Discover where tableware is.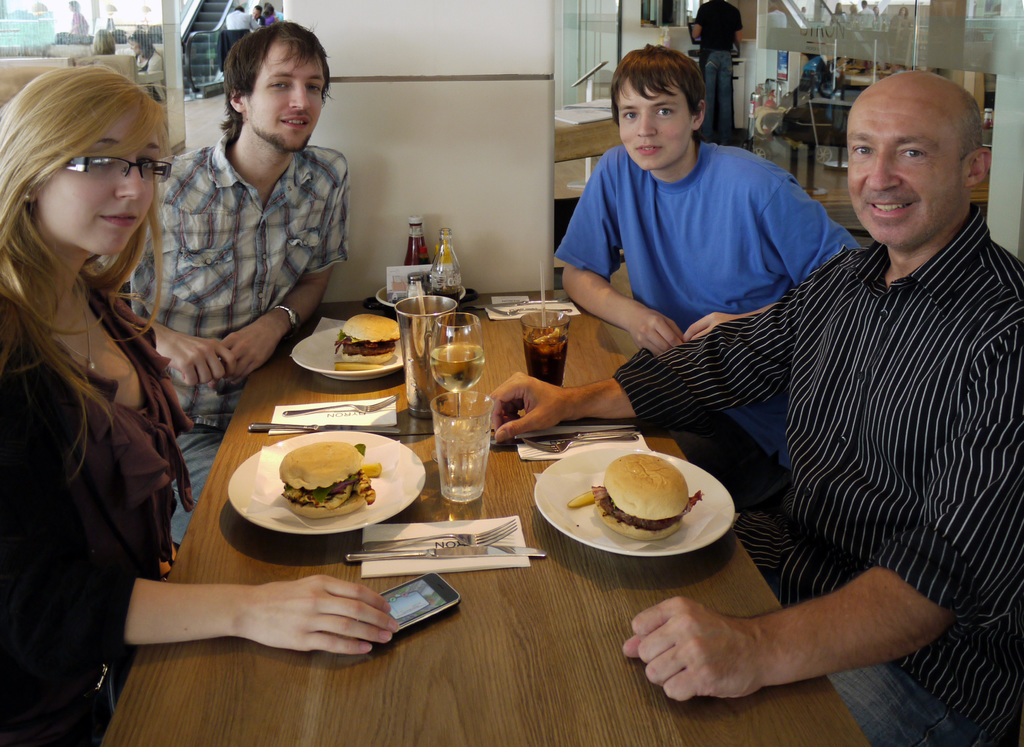
Discovered at l=497, t=307, r=576, b=317.
